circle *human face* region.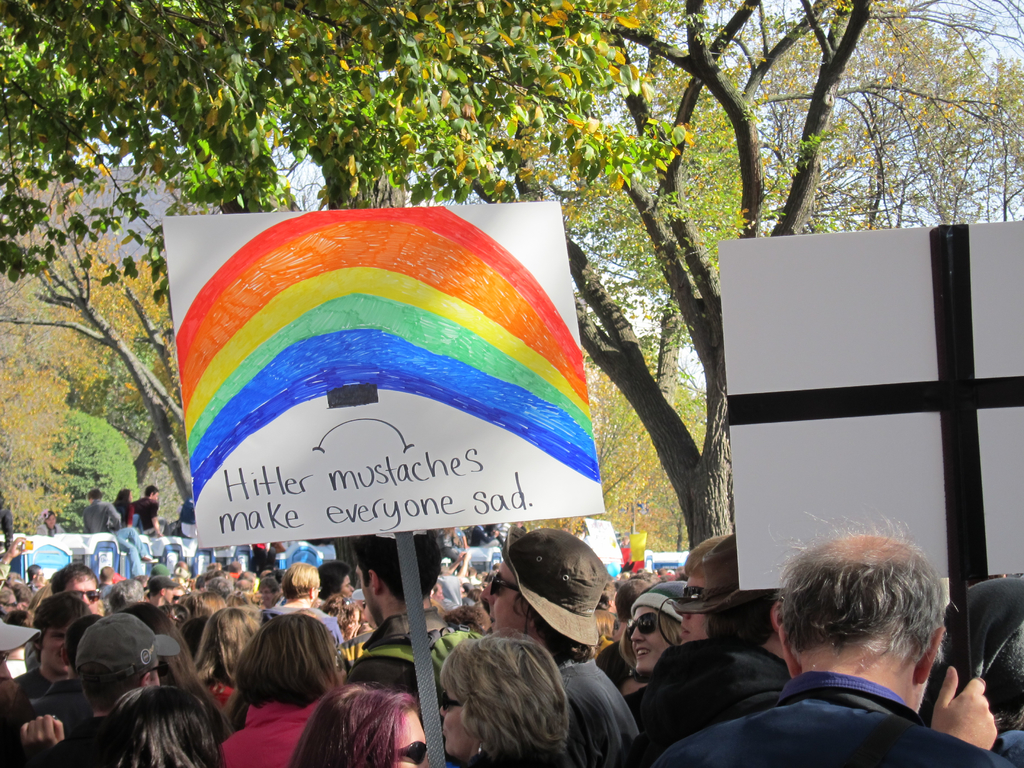
Region: <region>636, 602, 671, 674</region>.
